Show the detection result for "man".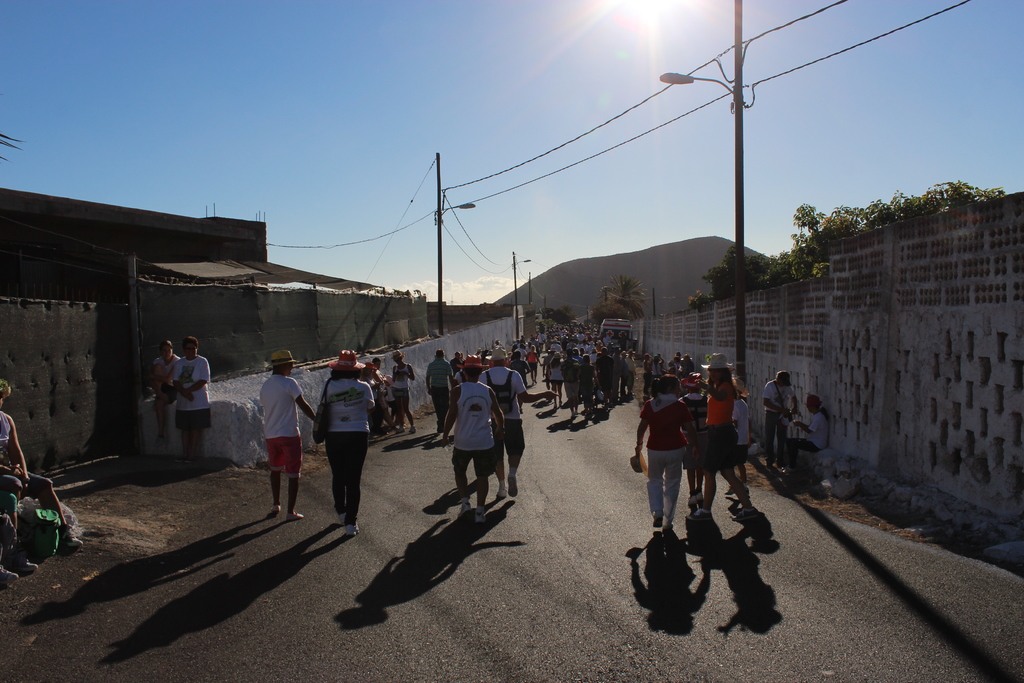
(476, 347, 559, 496).
